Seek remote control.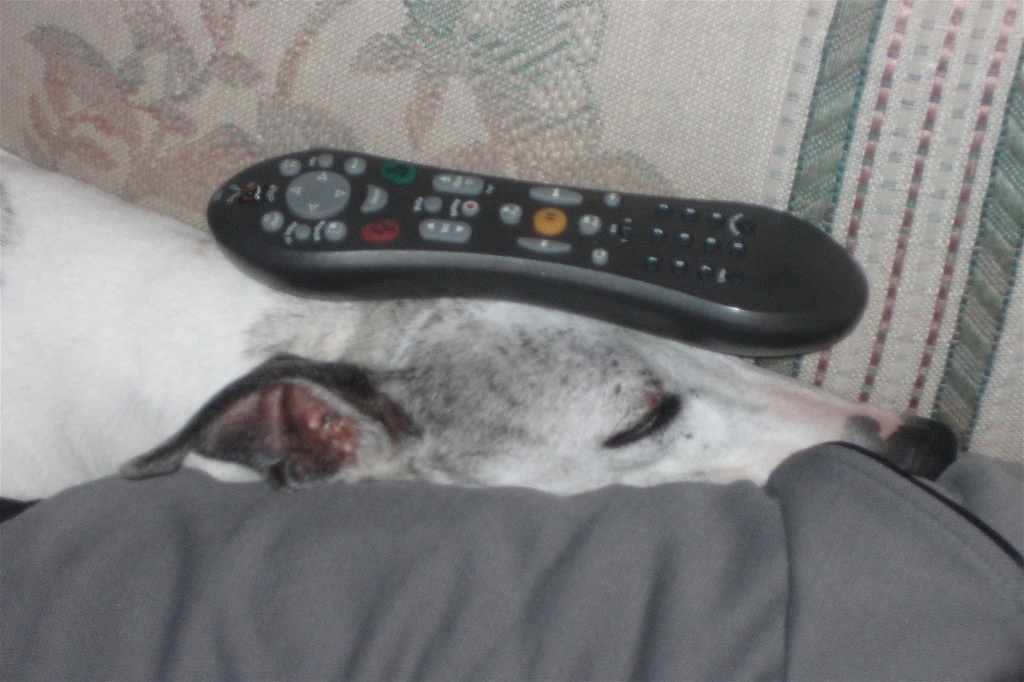
(x1=202, y1=149, x2=870, y2=361).
